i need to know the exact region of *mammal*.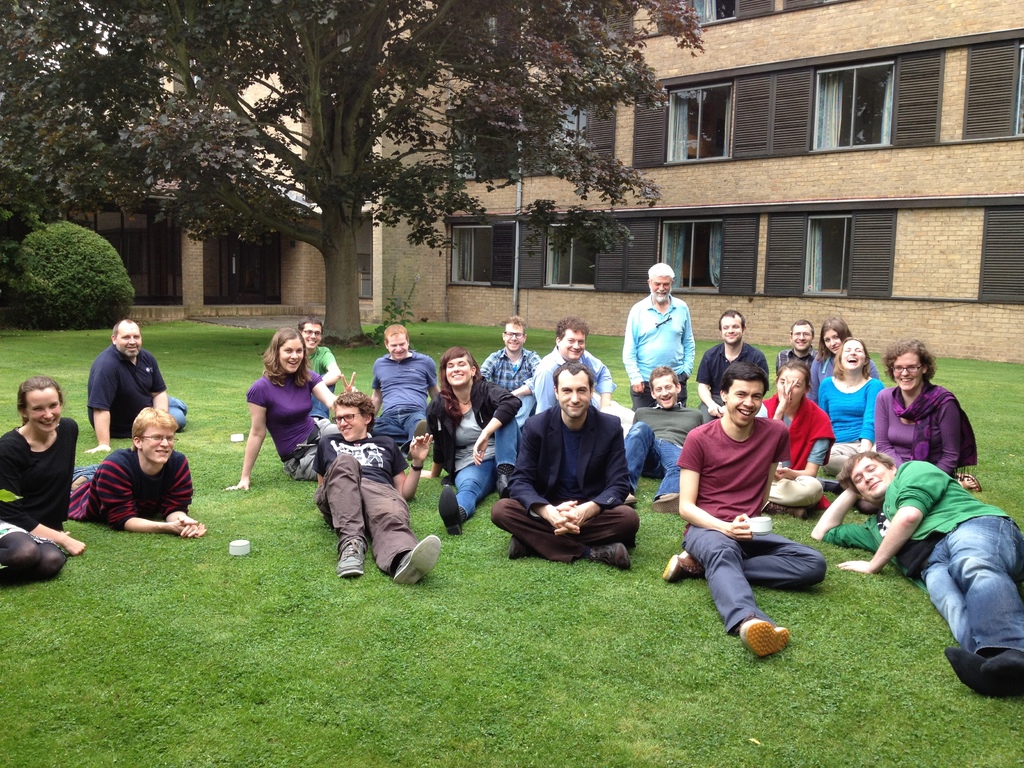
Region: (483,312,541,431).
